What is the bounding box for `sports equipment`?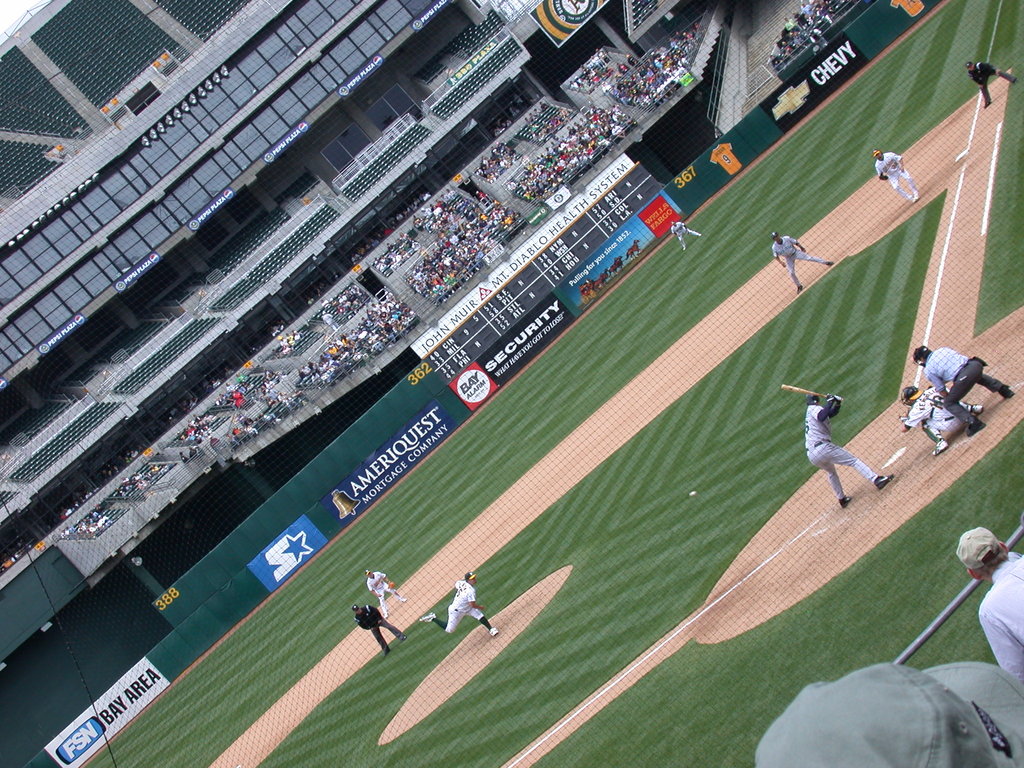
<region>920, 420, 940, 445</region>.
